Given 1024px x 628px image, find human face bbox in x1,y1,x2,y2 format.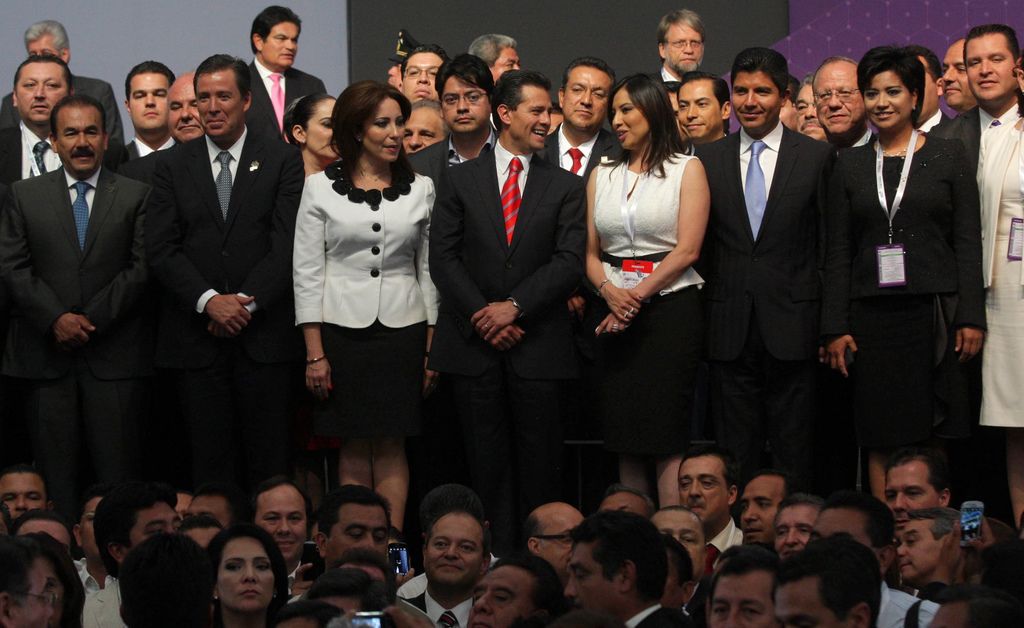
807,507,874,552.
